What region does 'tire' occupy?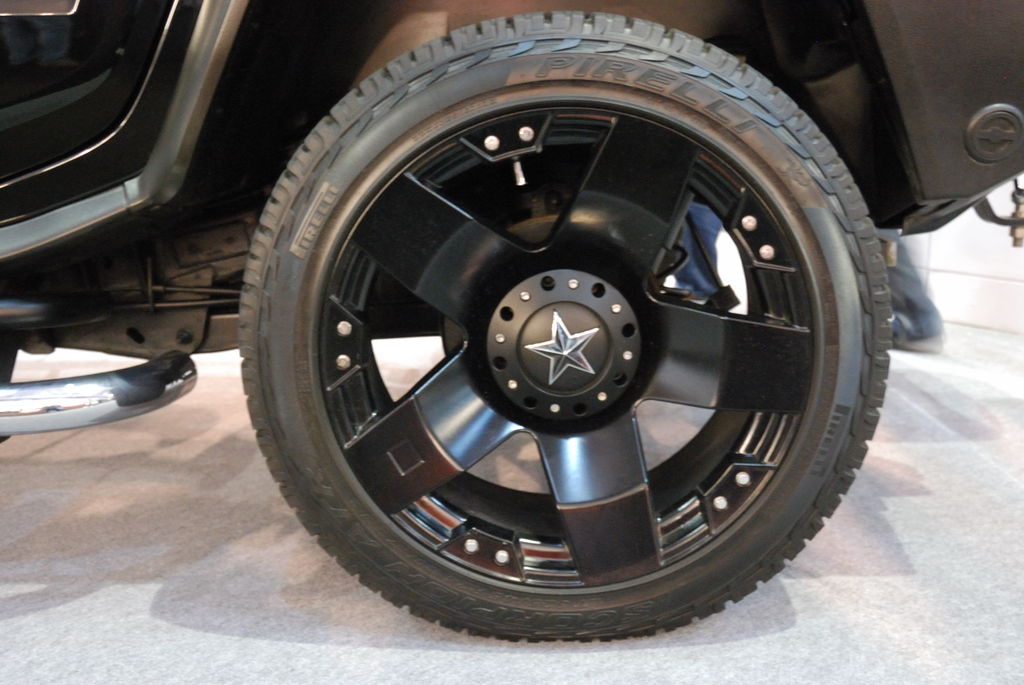
(243,7,899,647).
